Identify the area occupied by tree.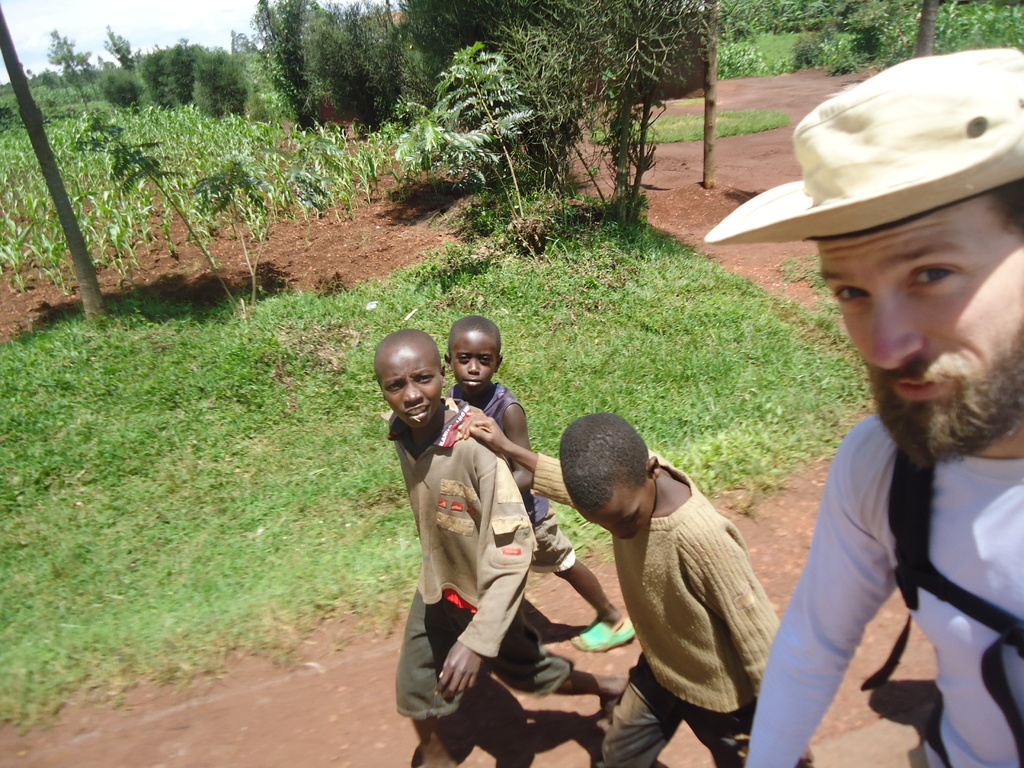
Area: (left=915, top=0, right=944, bottom=53).
